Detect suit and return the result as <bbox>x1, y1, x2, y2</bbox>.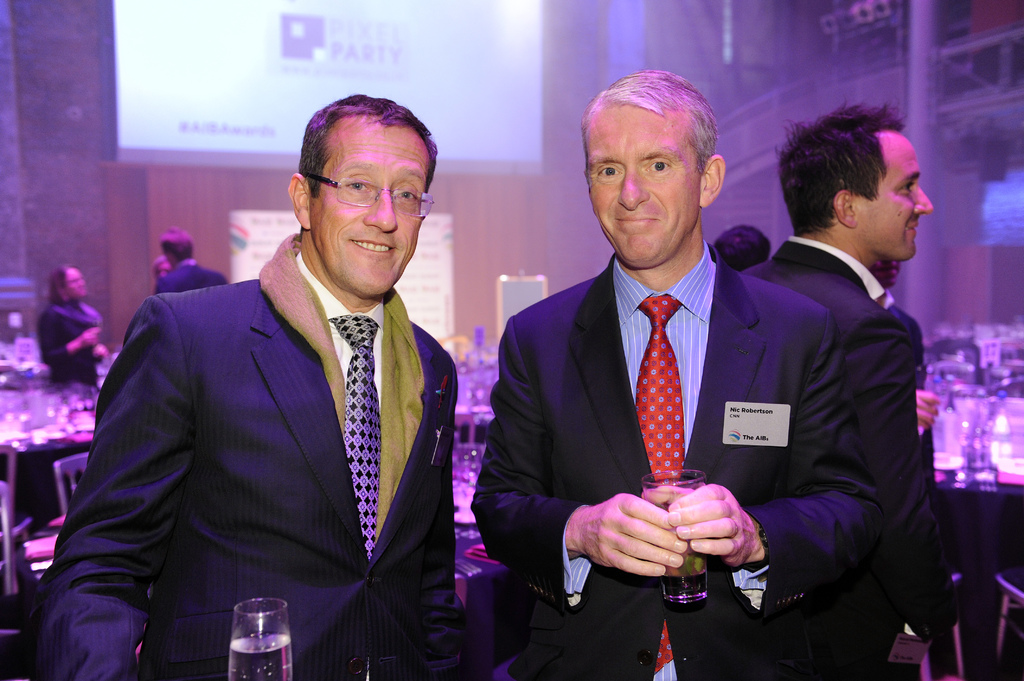
<bbox>748, 230, 952, 675</bbox>.
